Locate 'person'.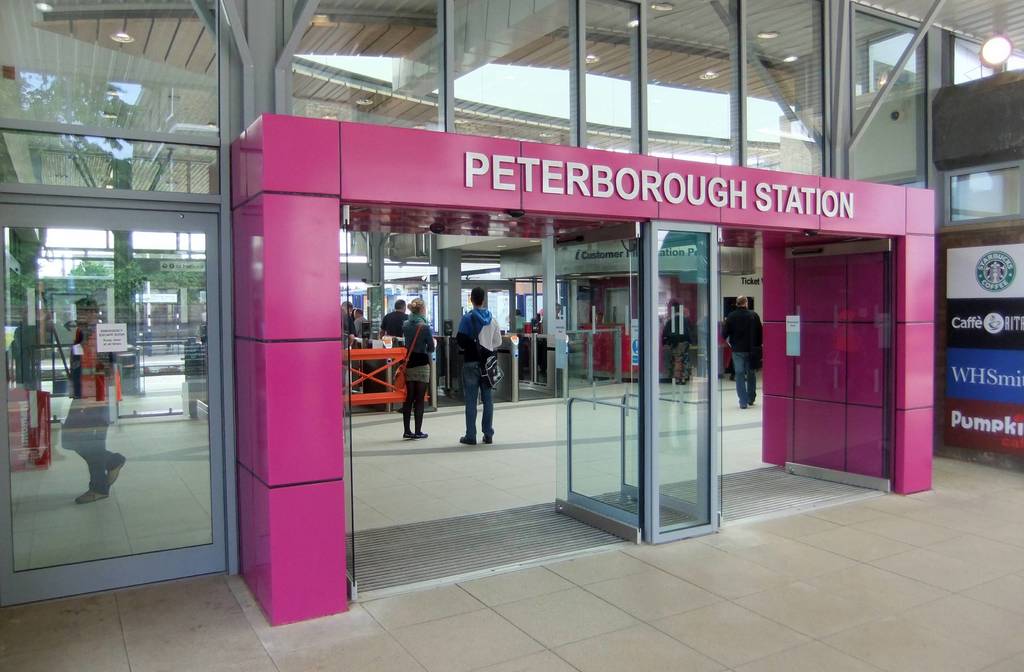
Bounding box: rect(455, 286, 508, 445).
